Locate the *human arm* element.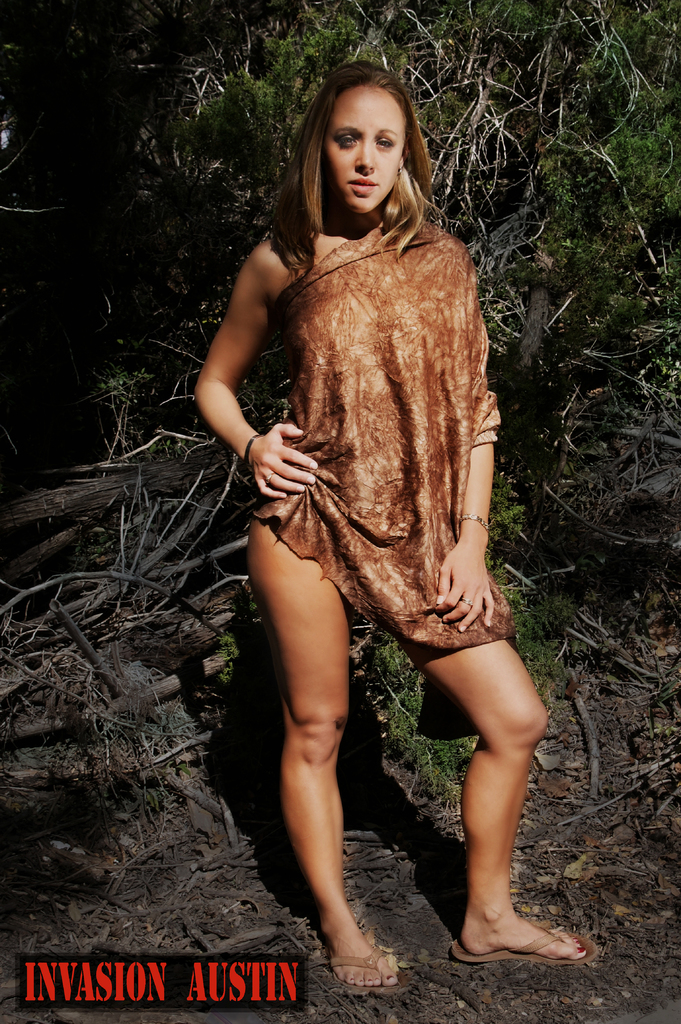
Element bbox: (199, 216, 301, 501).
